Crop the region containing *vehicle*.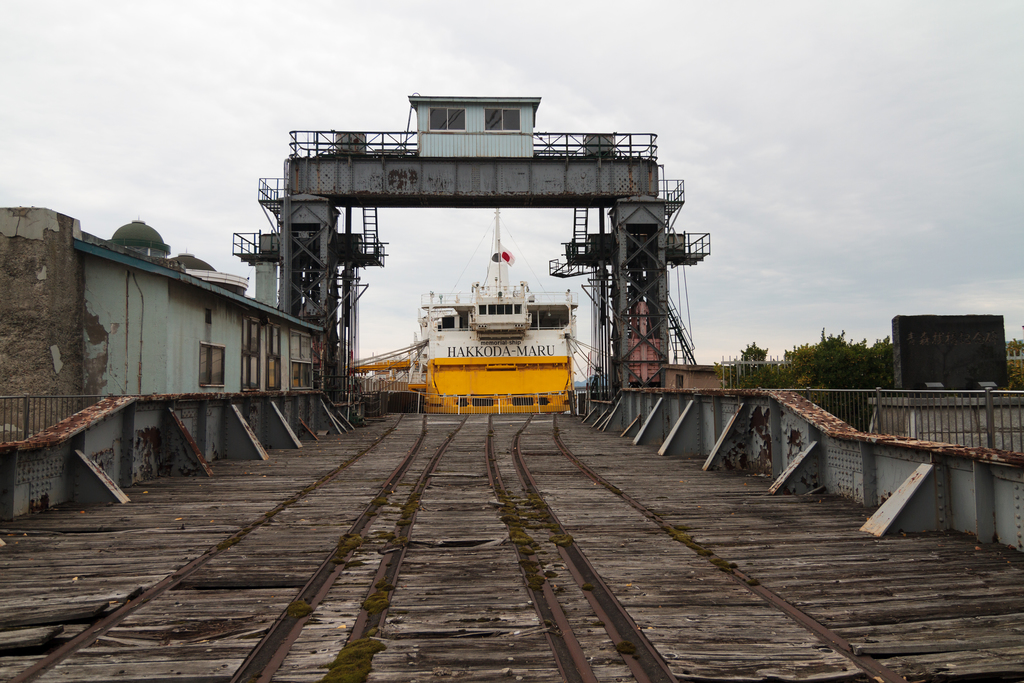
Crop region: (362, 206, 611, 416).
